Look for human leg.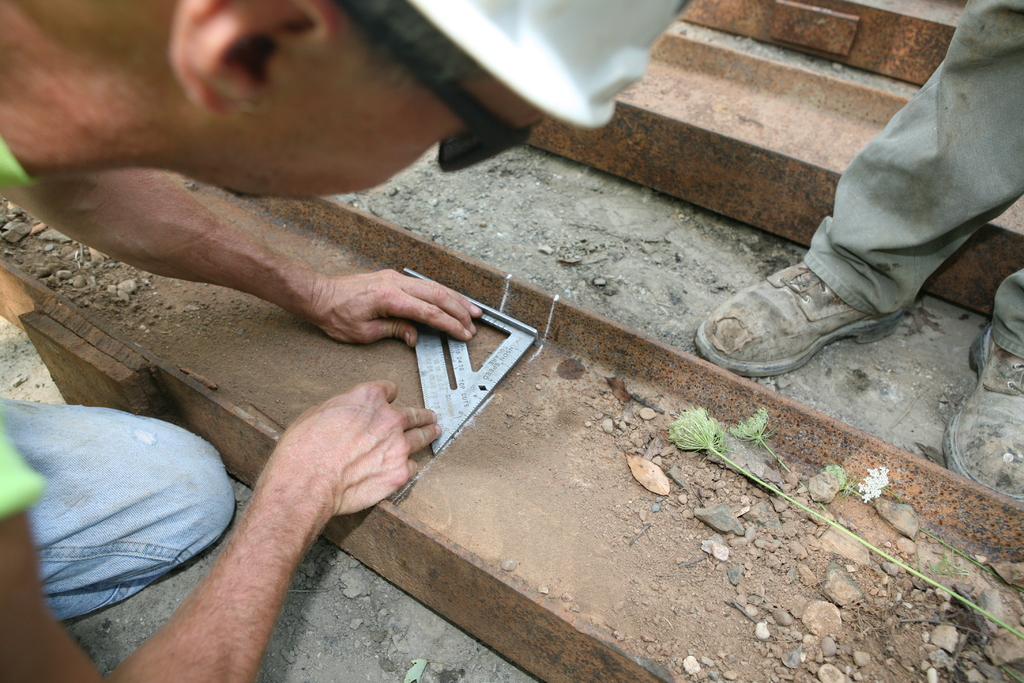
Found: box(1, 393, 244, 620).
